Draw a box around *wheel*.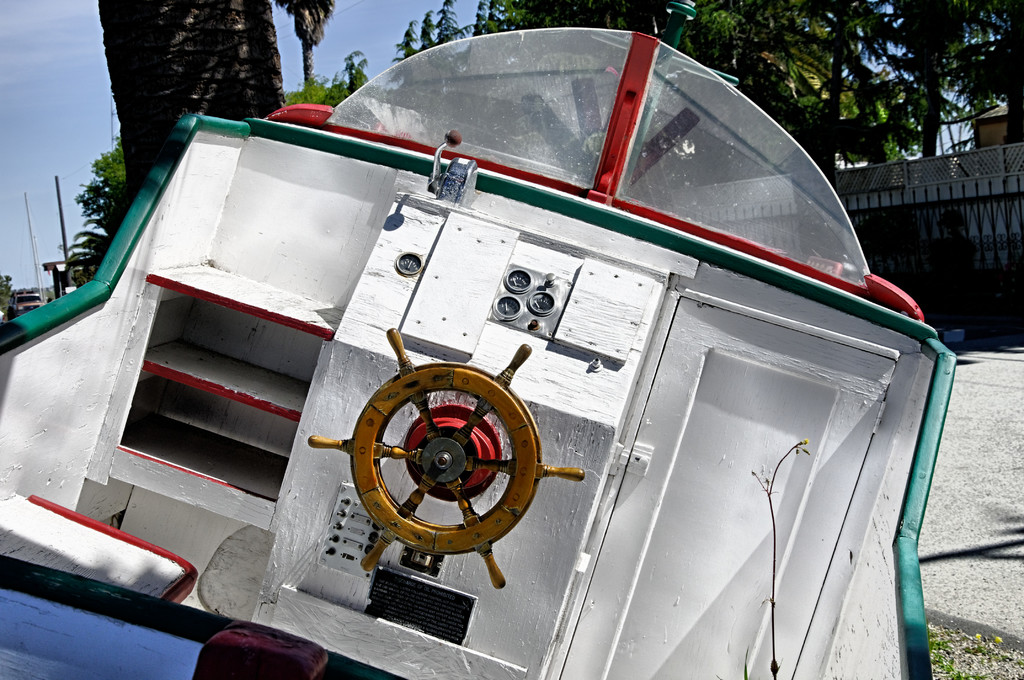
x1=307 y1=324 x2=580 y2=589.
